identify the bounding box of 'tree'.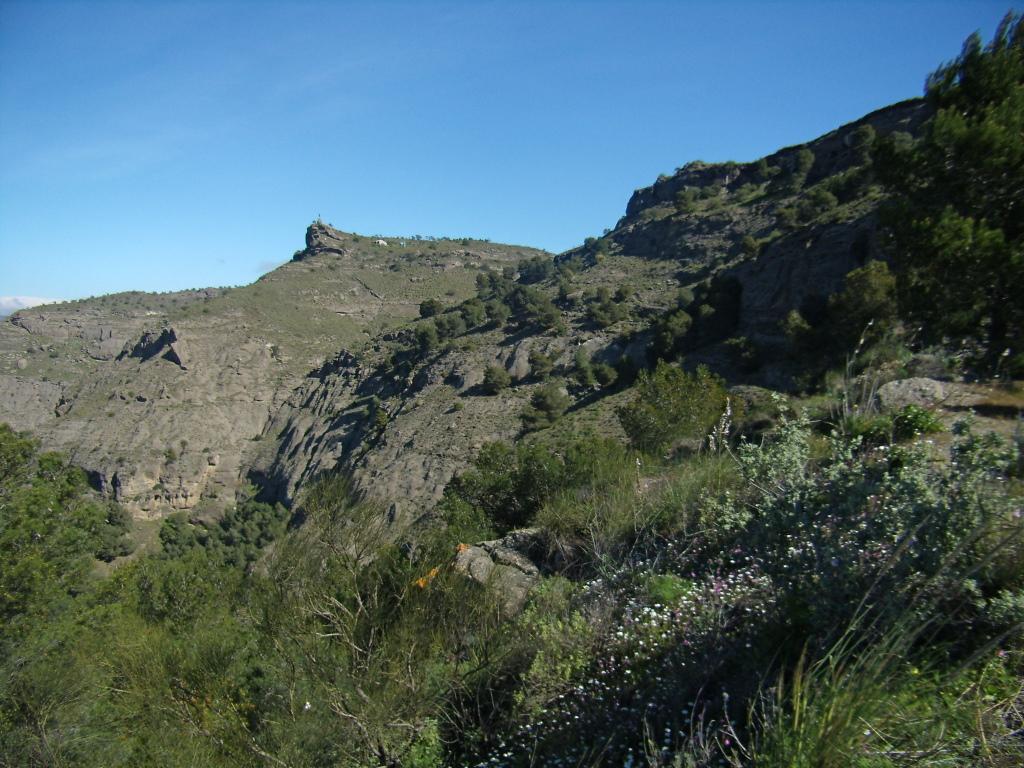
(left=612, top=352, right=733, bottom=456).
